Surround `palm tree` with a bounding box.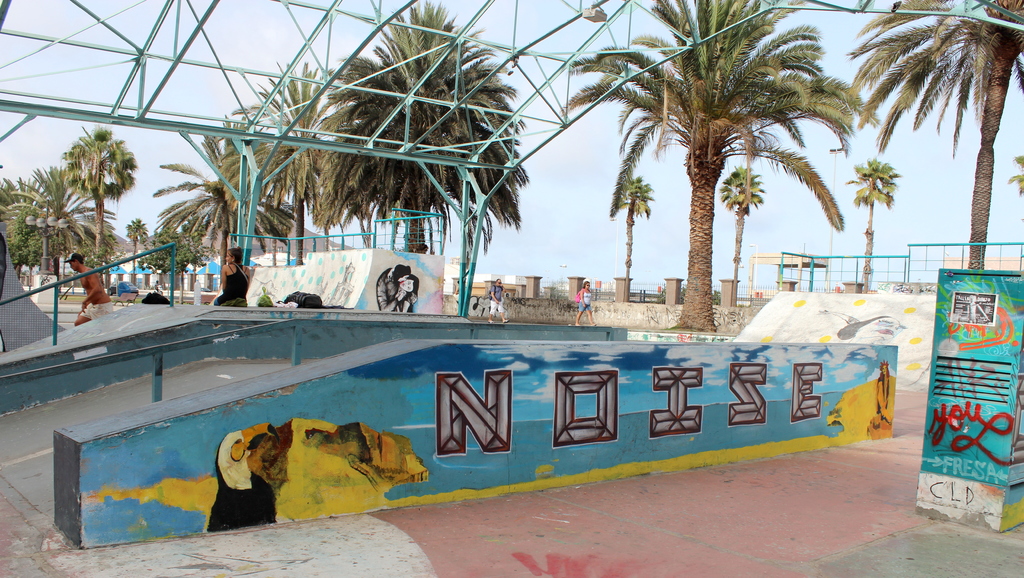
604, 29, 836, 343.
